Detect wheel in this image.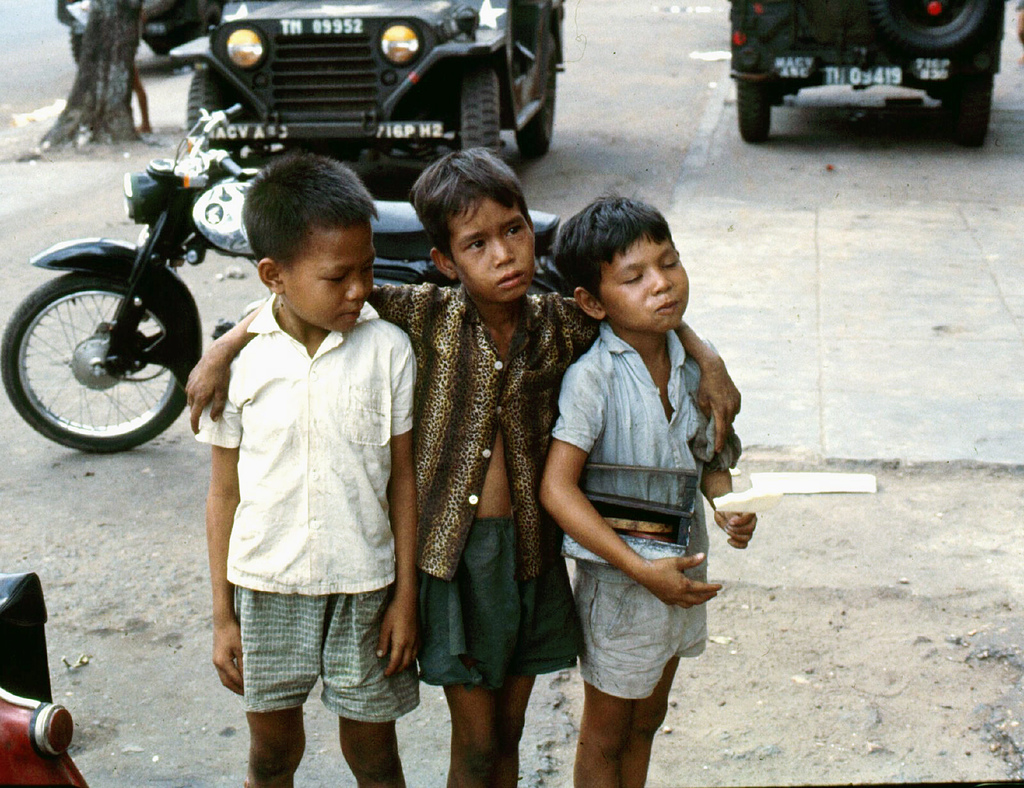
Detection: rect(946, 69, 997, 150).
